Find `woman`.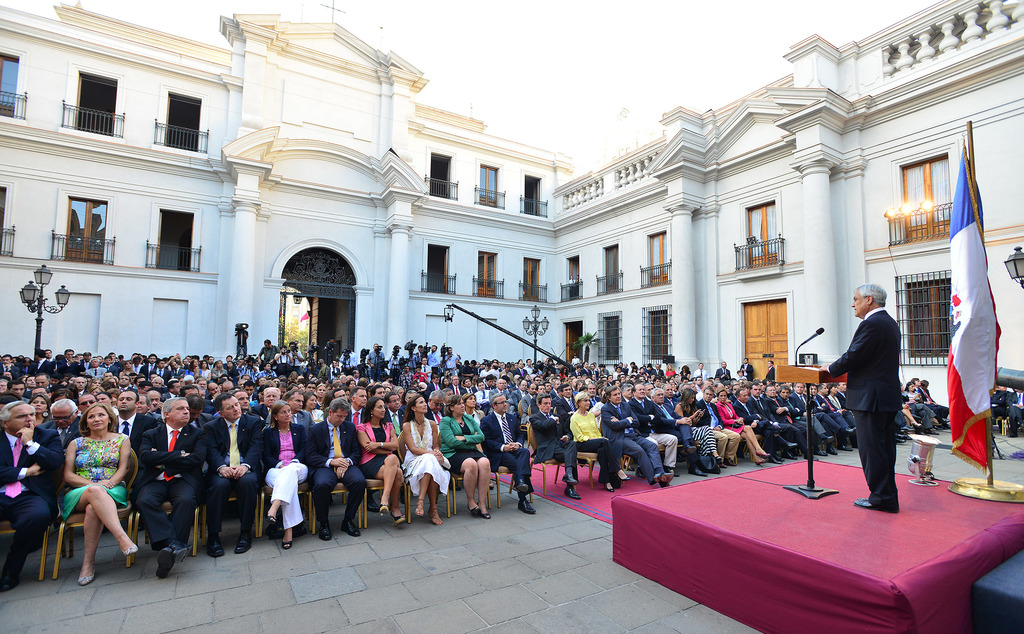
bbox=(198, 360, 212, 377).
